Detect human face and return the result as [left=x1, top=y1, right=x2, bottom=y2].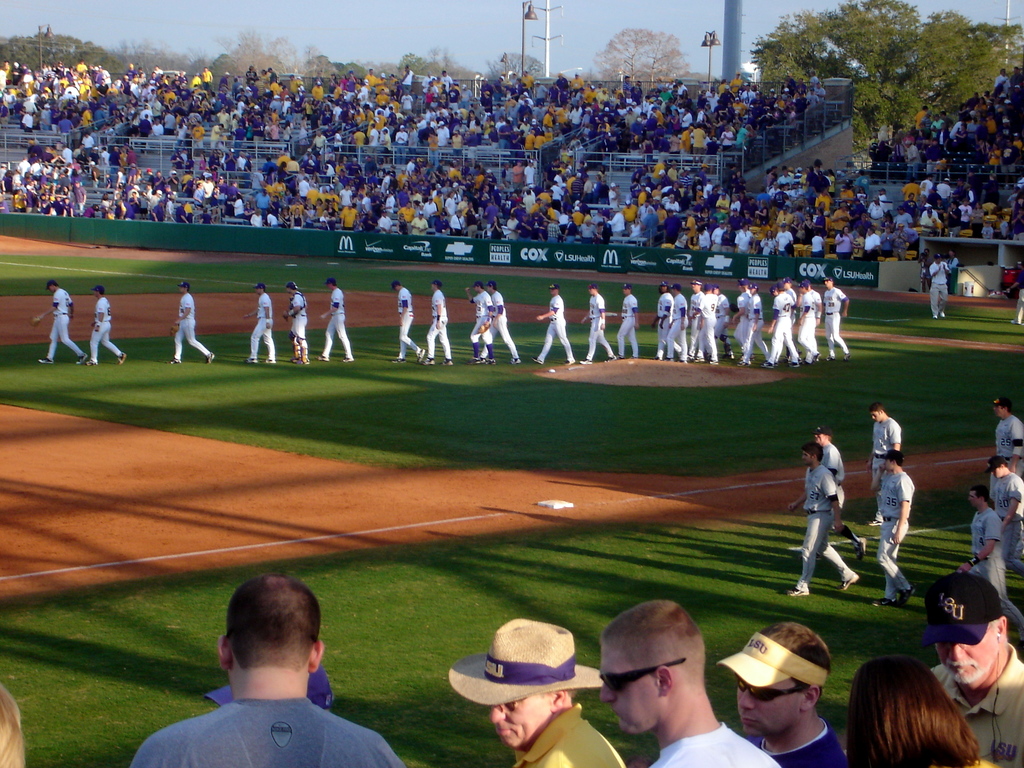
[left=392, top=285, right=399, bottom=294].
